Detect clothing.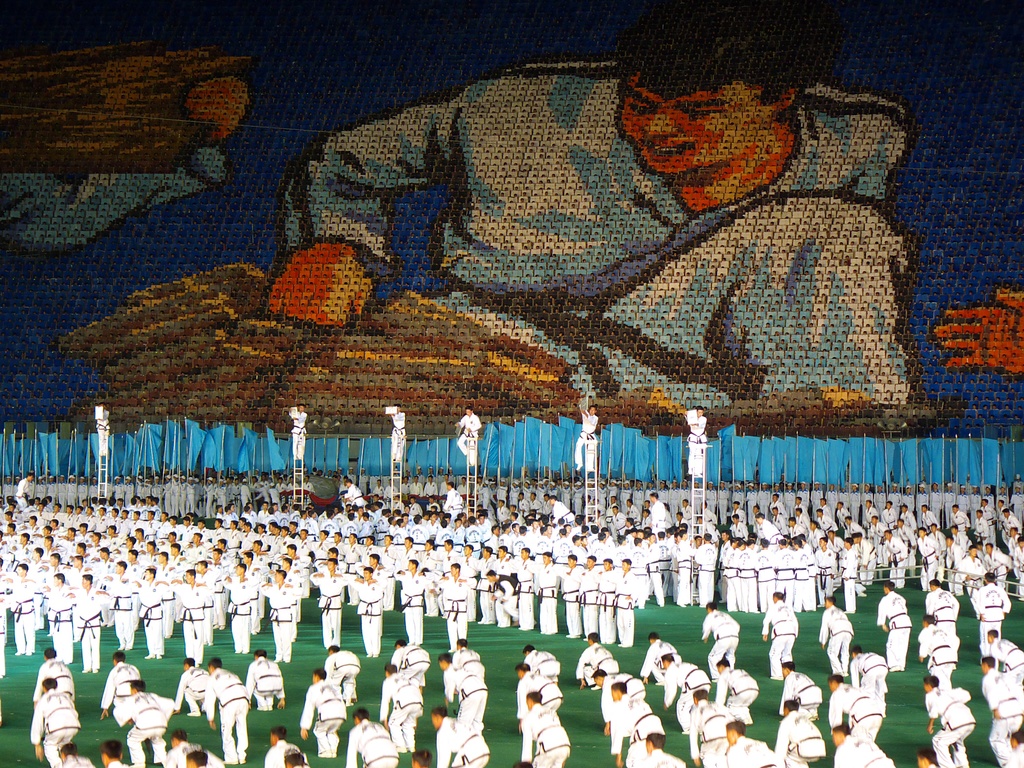
Detected at [x1=701, y1=609, x2=739, y2=659].
